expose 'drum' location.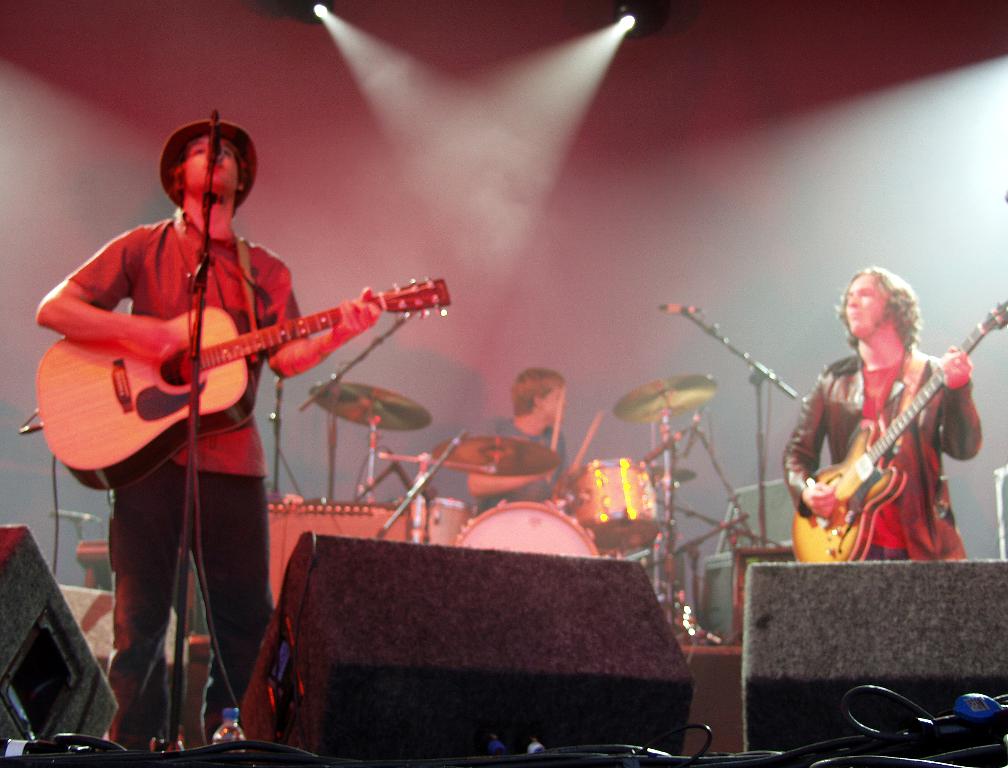
Exposed at <region>450, 504, 589, 559</region>.
